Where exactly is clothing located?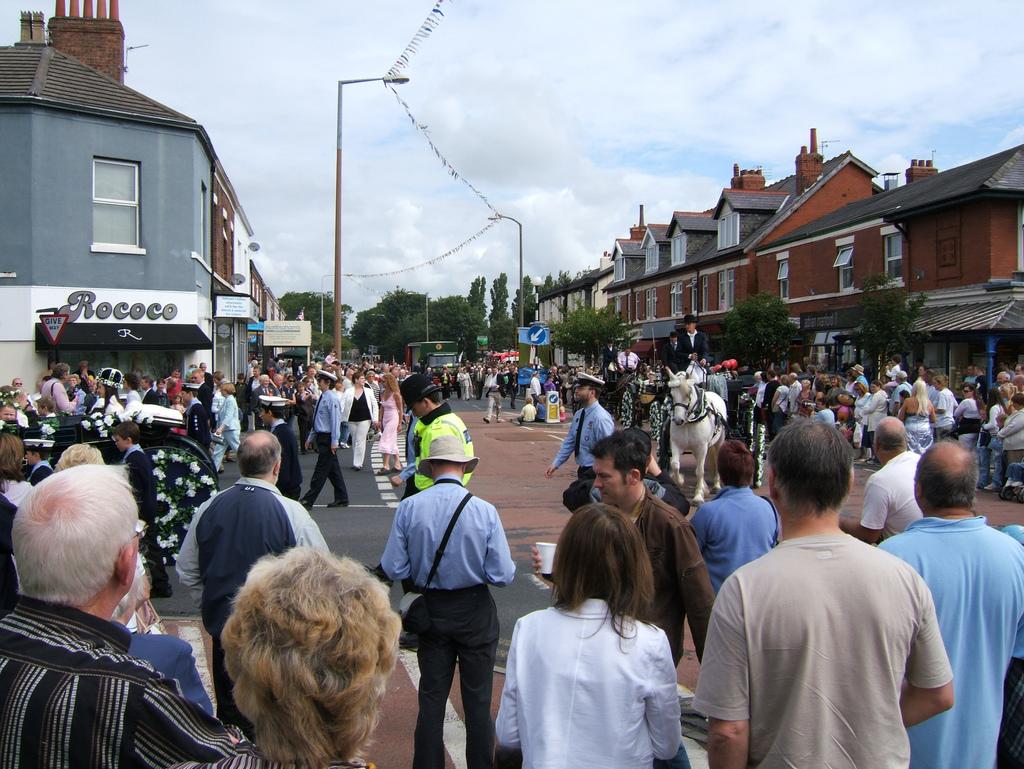
Its bounding box is region(197, 381, 210, 441).
